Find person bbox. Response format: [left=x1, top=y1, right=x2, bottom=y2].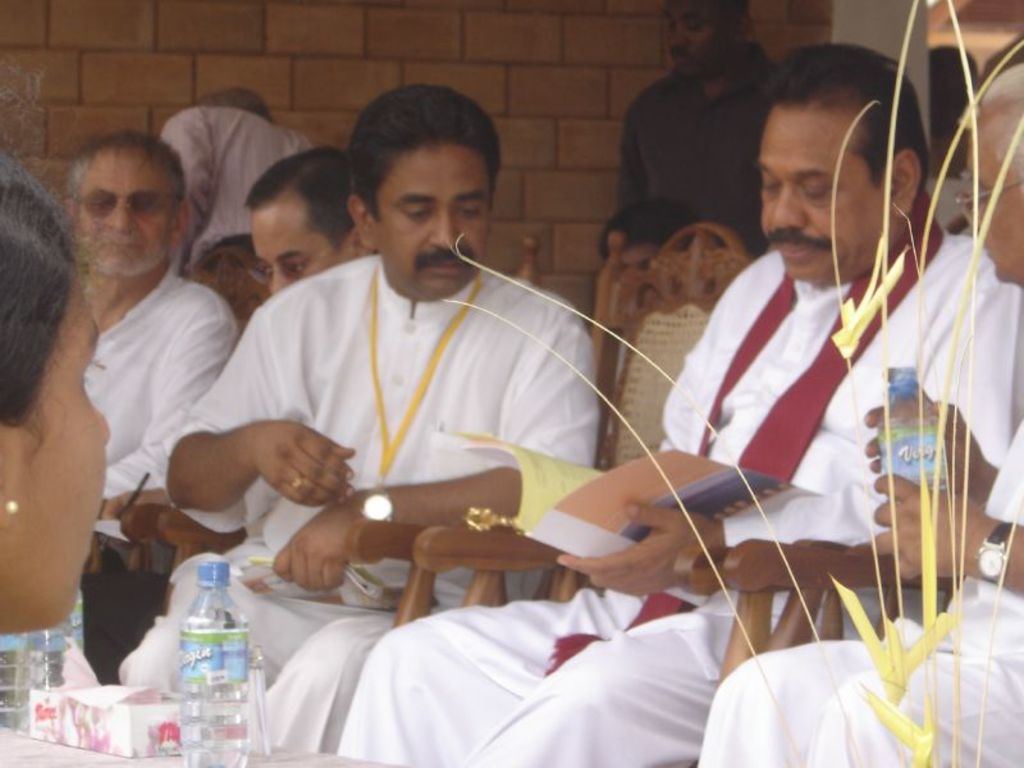
[left=0, top=140, right=114, bottom=637].
